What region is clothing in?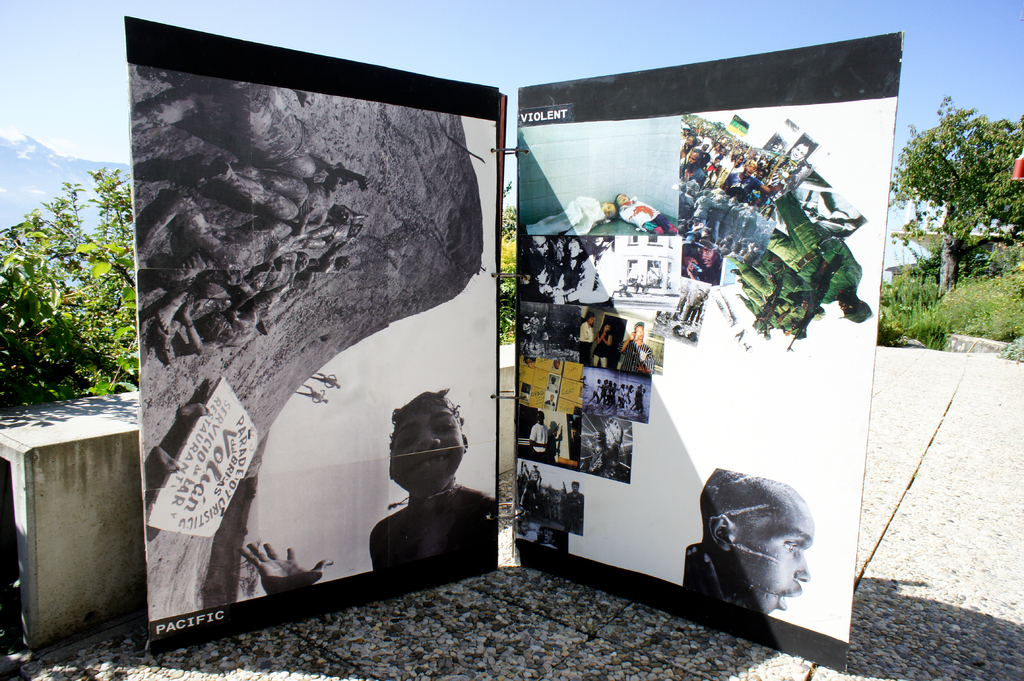
(530, 415, 552, 454).
